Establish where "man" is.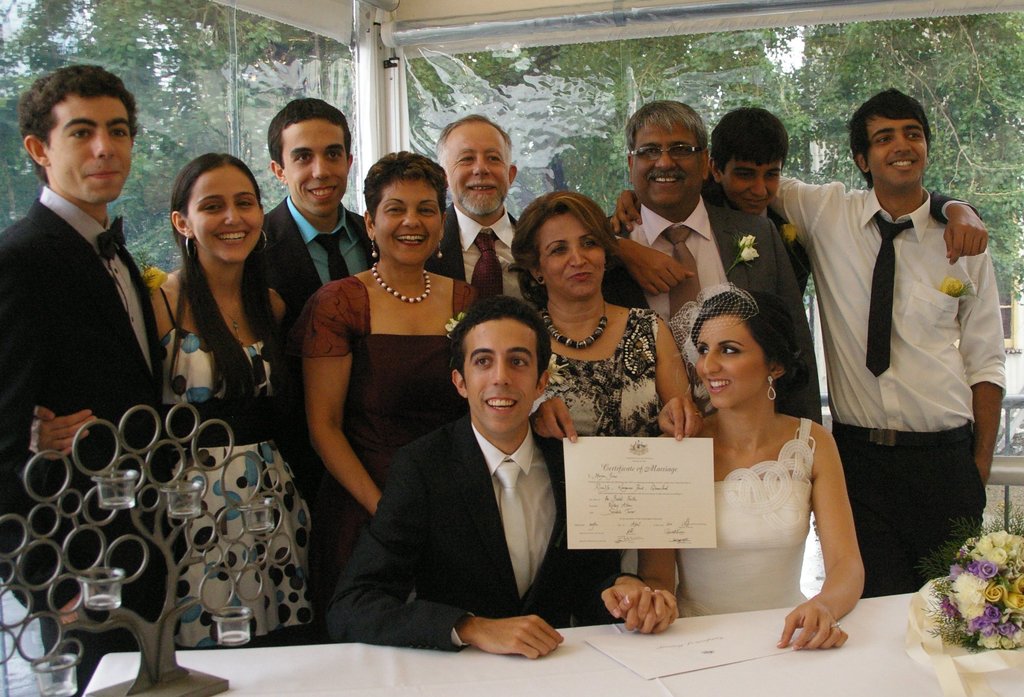
Established at <bbox>424, 112, 530, 296</bbox>.
